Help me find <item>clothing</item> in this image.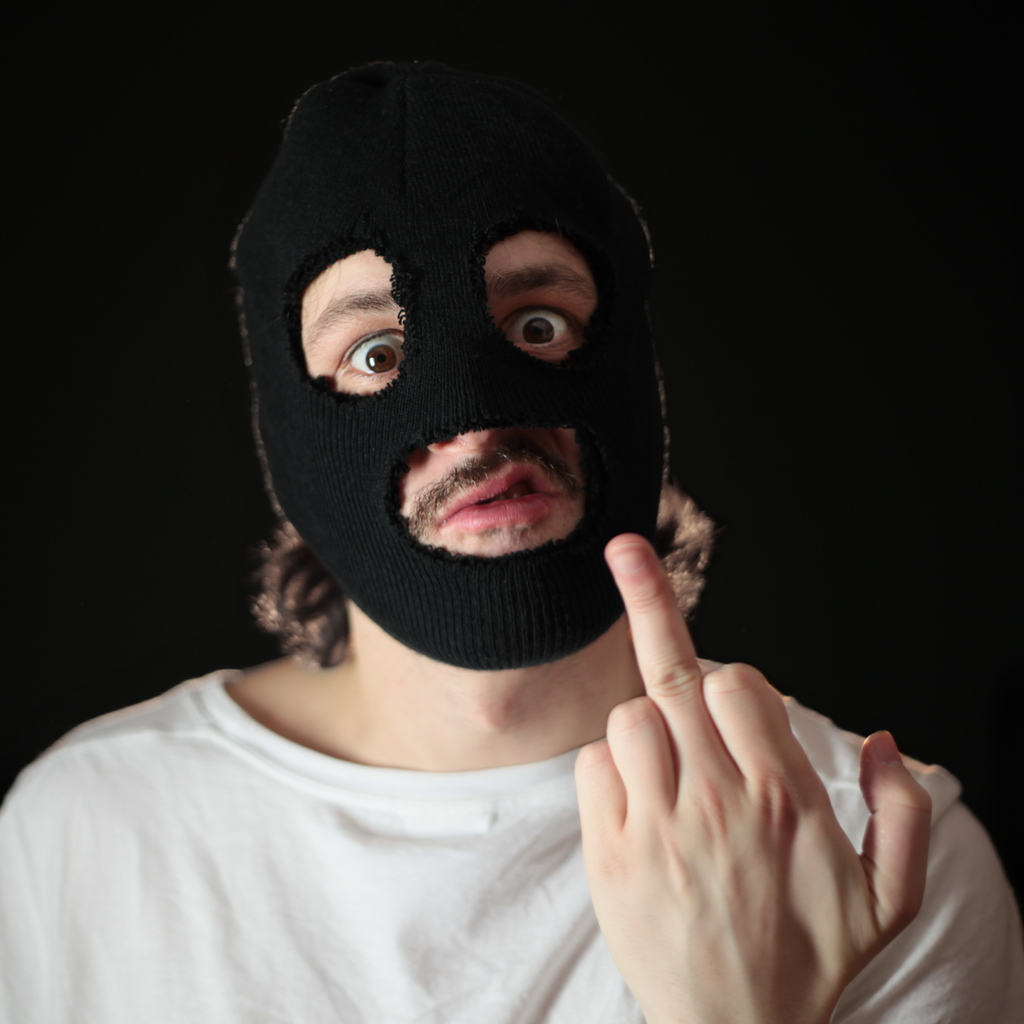
Found it: bbox=(0, 666, 1023, 1021).
